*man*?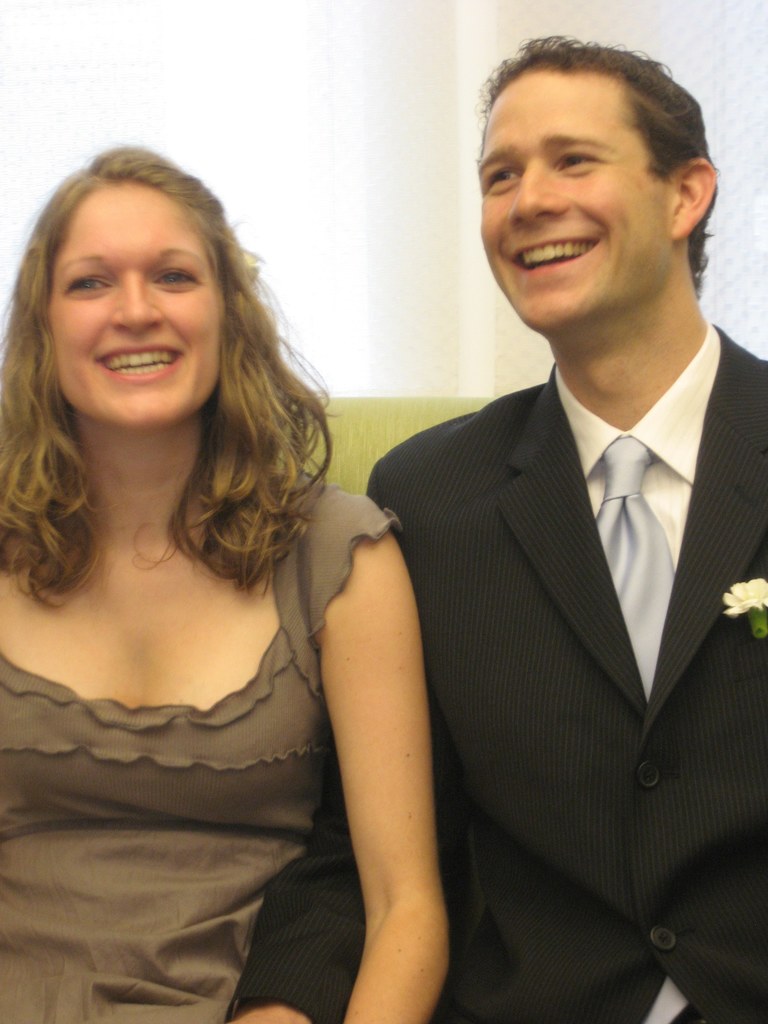
(x1=220, y1=25, x2=767, y2=1023)
